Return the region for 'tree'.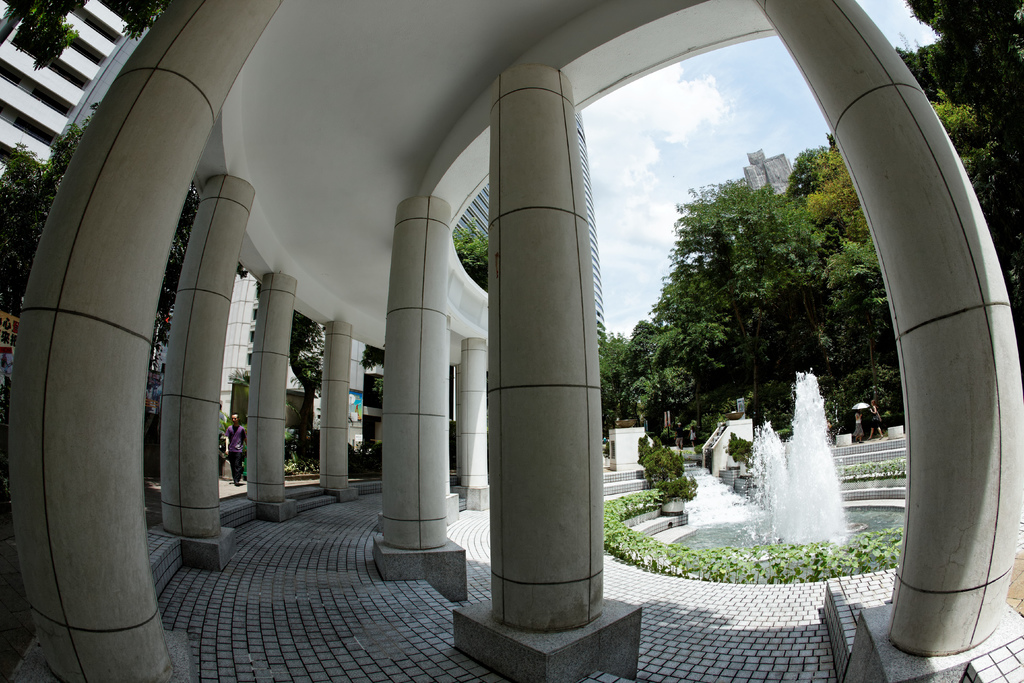
[x1=0, y1=98, x2=109, y2=313].
